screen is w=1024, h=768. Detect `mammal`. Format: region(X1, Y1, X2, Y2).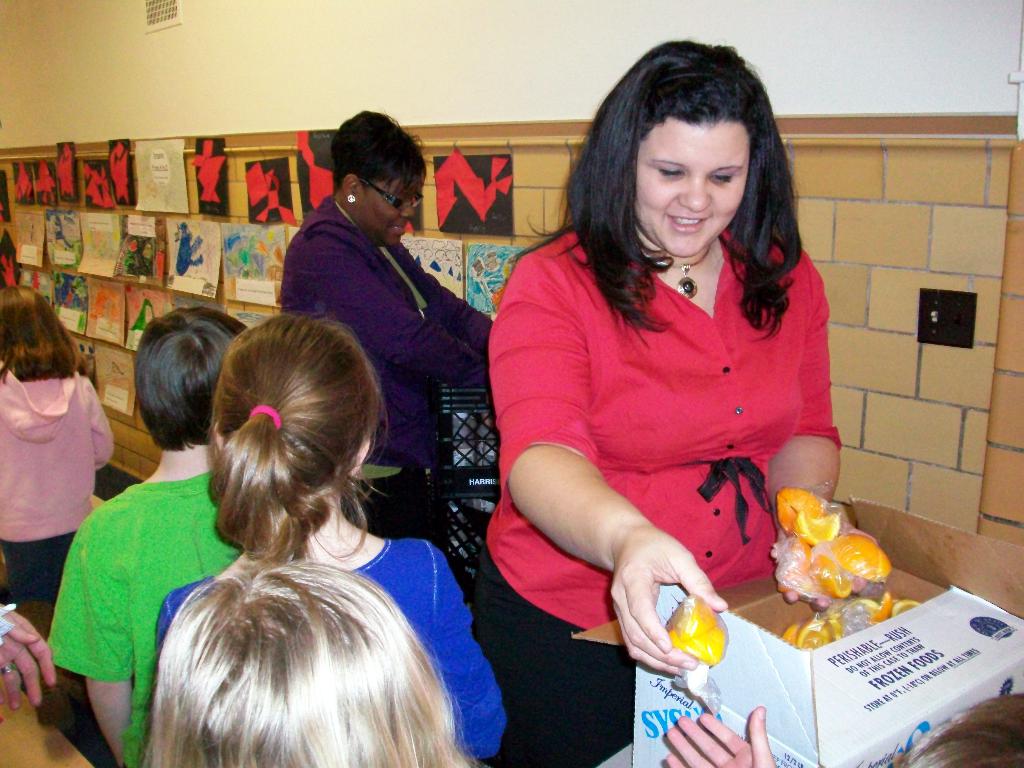
region(458, 99, 879, 670).
